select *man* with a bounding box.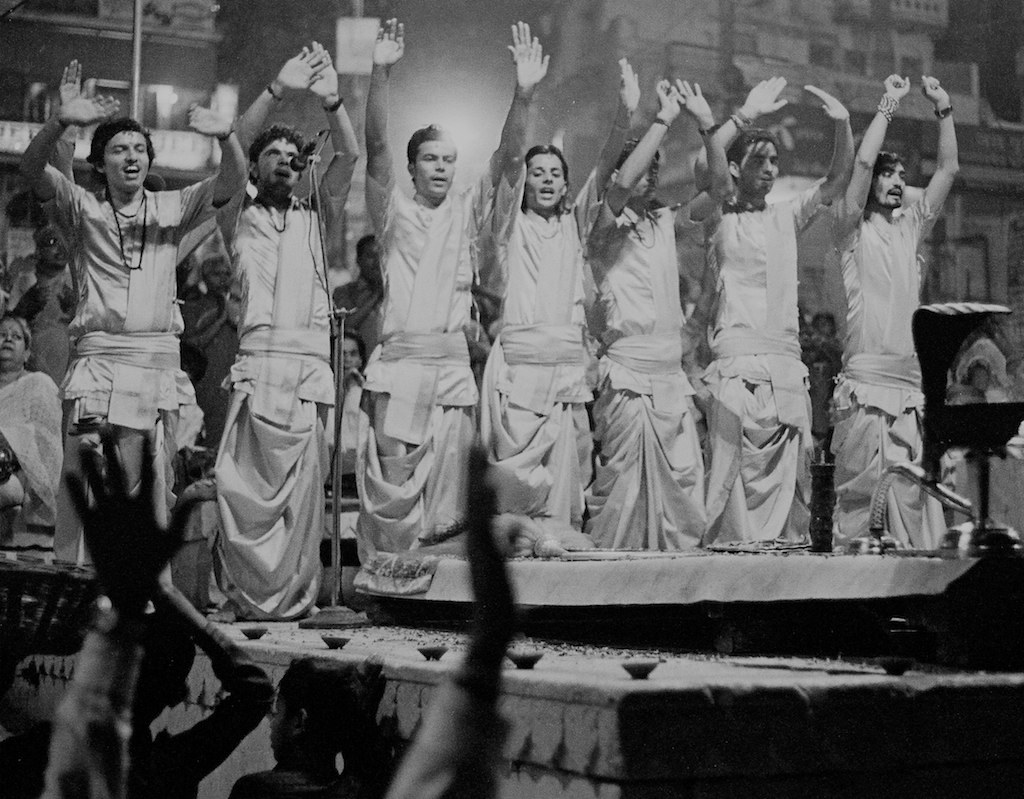
[700,75,852,550].
